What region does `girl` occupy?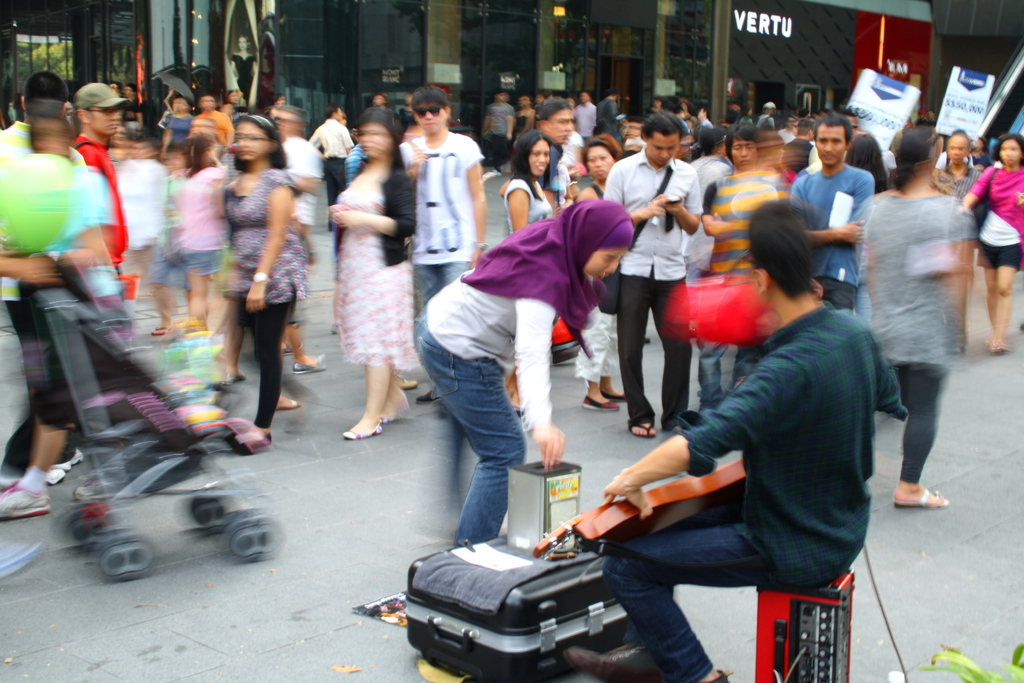
box=[178, 130, 230, 363].
